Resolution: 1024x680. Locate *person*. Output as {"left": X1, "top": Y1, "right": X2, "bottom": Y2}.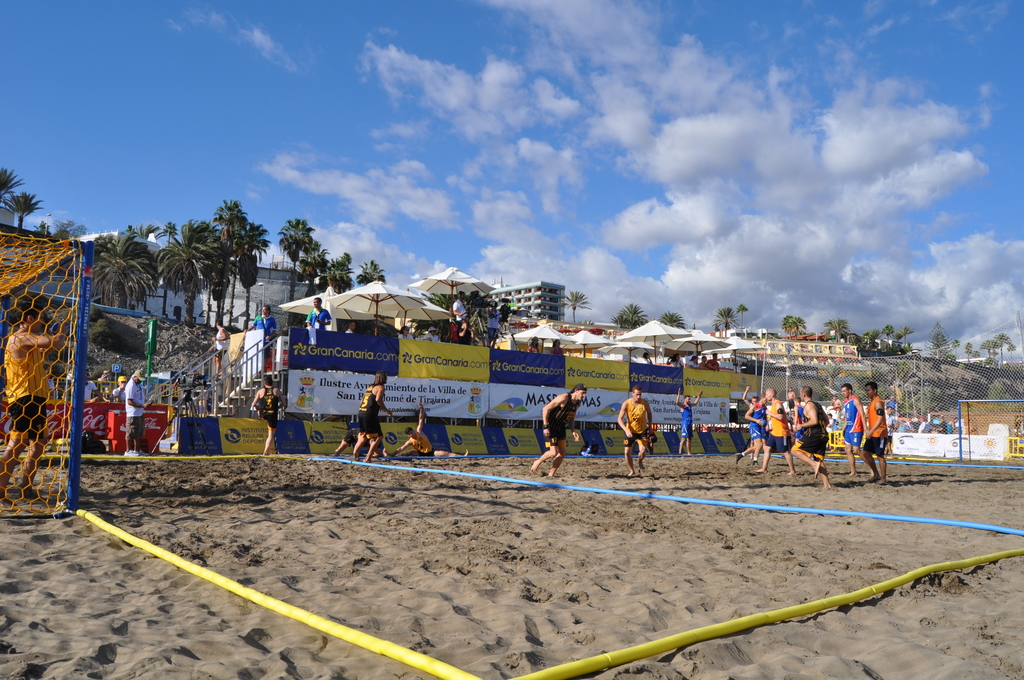
{"left": 122, "top": 368, "right": 152, "bottom": 455}.
